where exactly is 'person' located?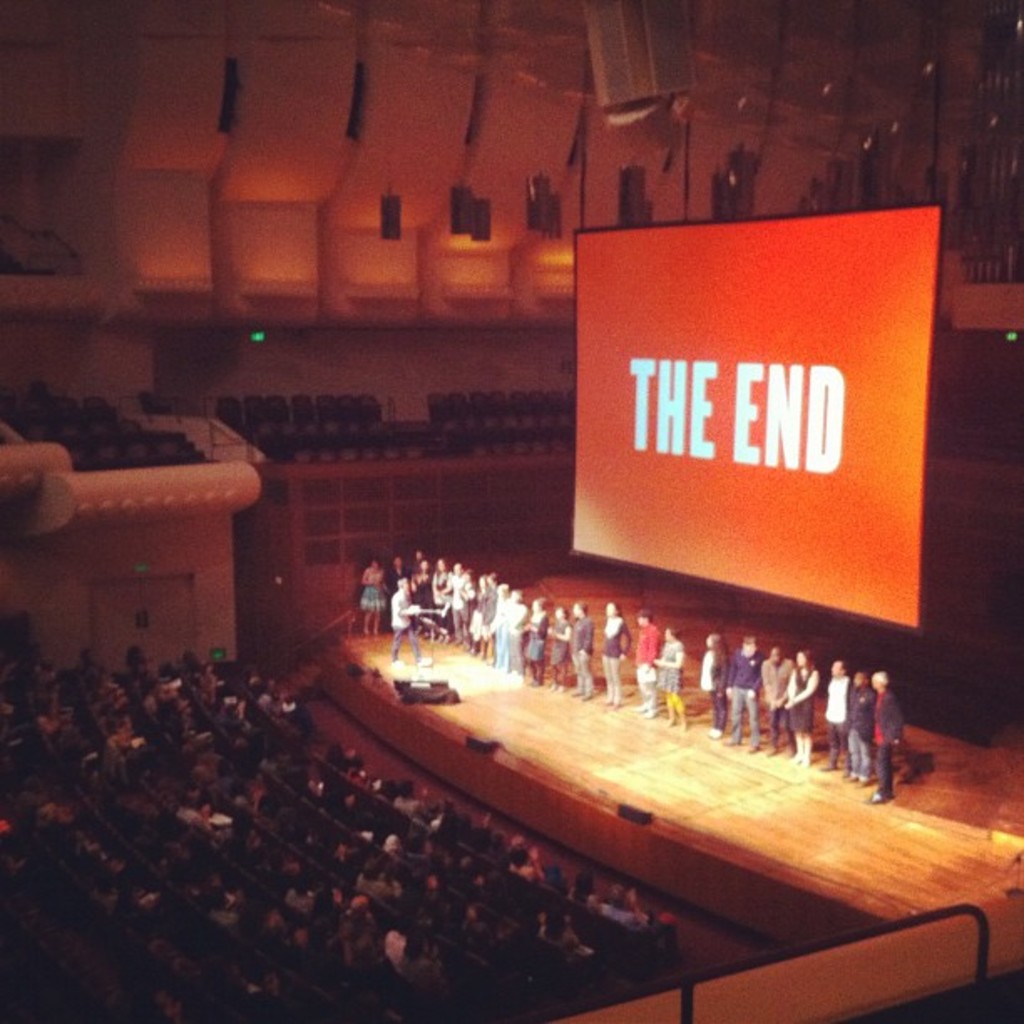
Its bounding box is crop(525, 597, 552, 688).
